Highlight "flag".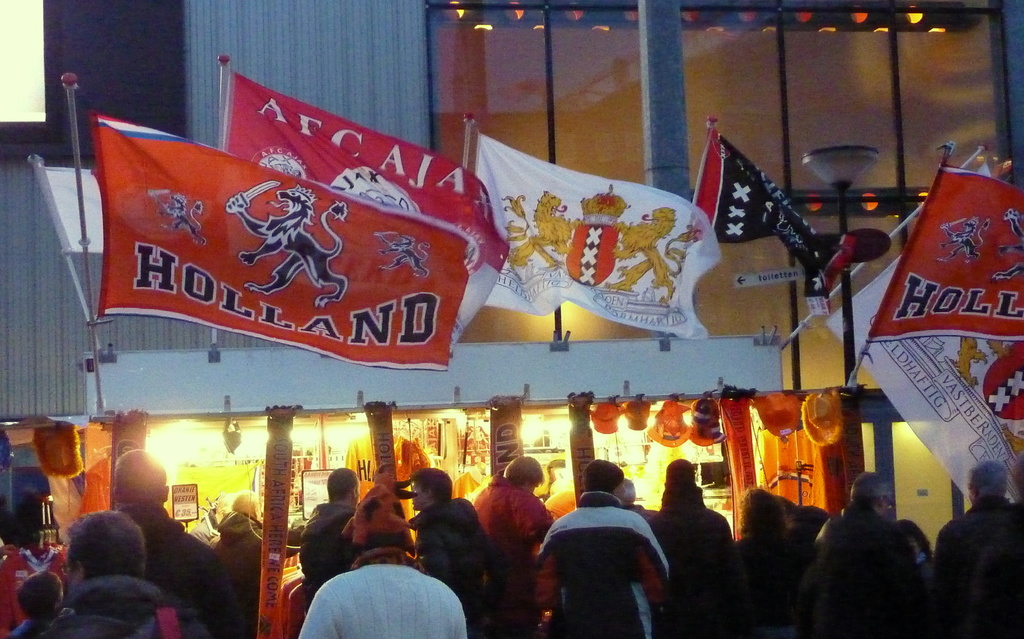
Highlighted region: 436, 128, 727, 333.
